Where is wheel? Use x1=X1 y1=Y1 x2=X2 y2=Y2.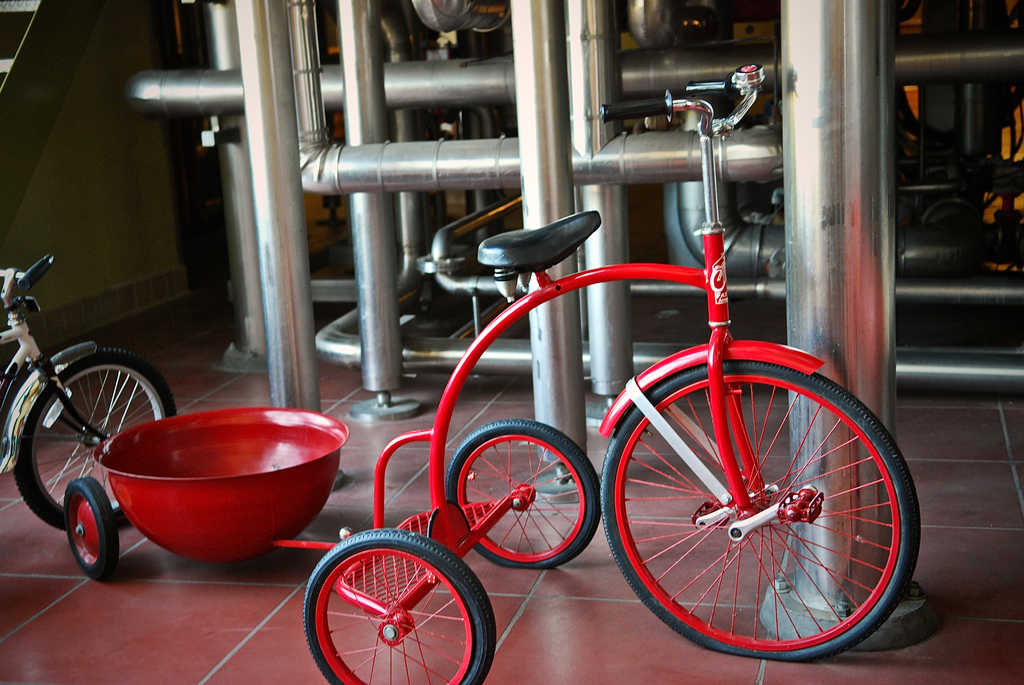
x1=12 y1=345 x2=177 y2=533.
